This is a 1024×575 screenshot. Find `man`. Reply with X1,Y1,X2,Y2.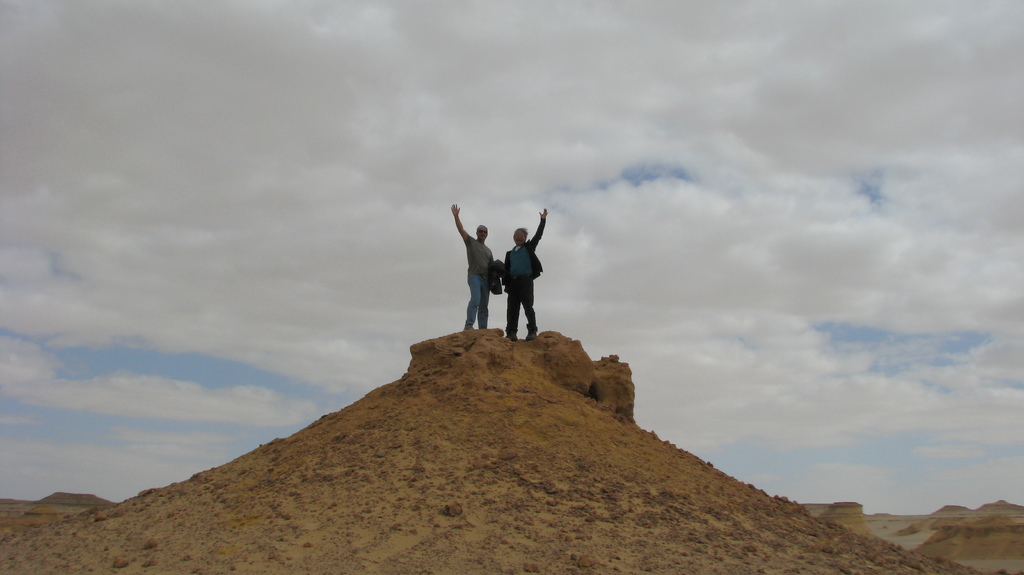
454,203,497,332.
